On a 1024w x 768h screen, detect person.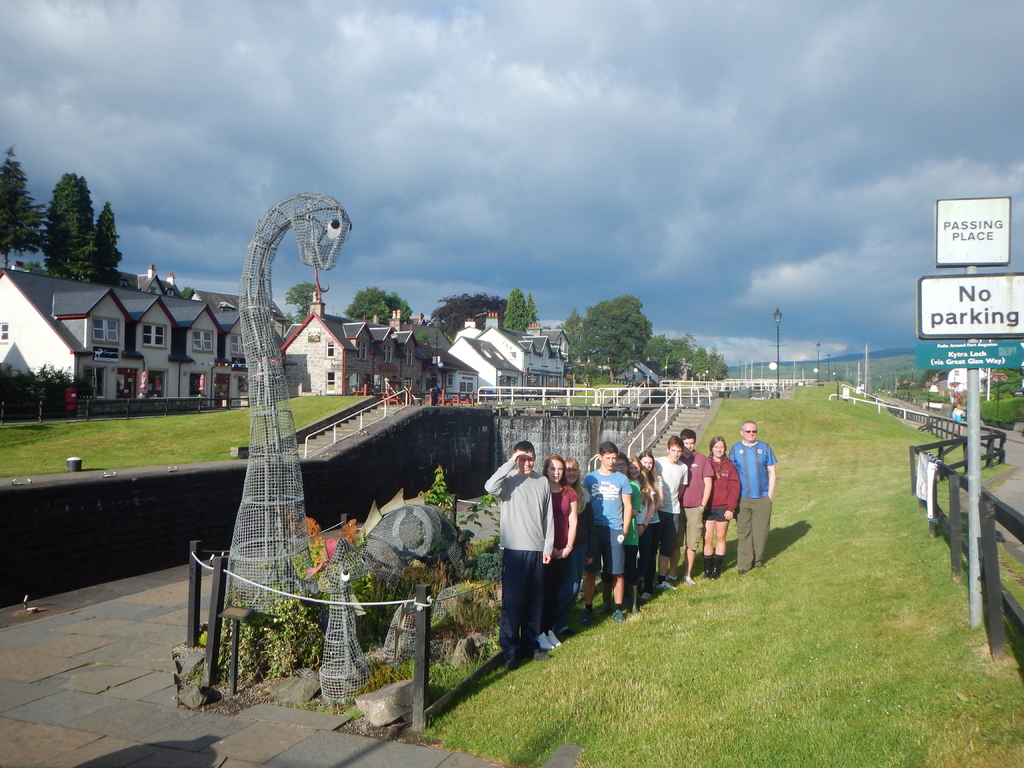
{"left": 579, "top": 440, "right": 632, "bottom": 623}.
